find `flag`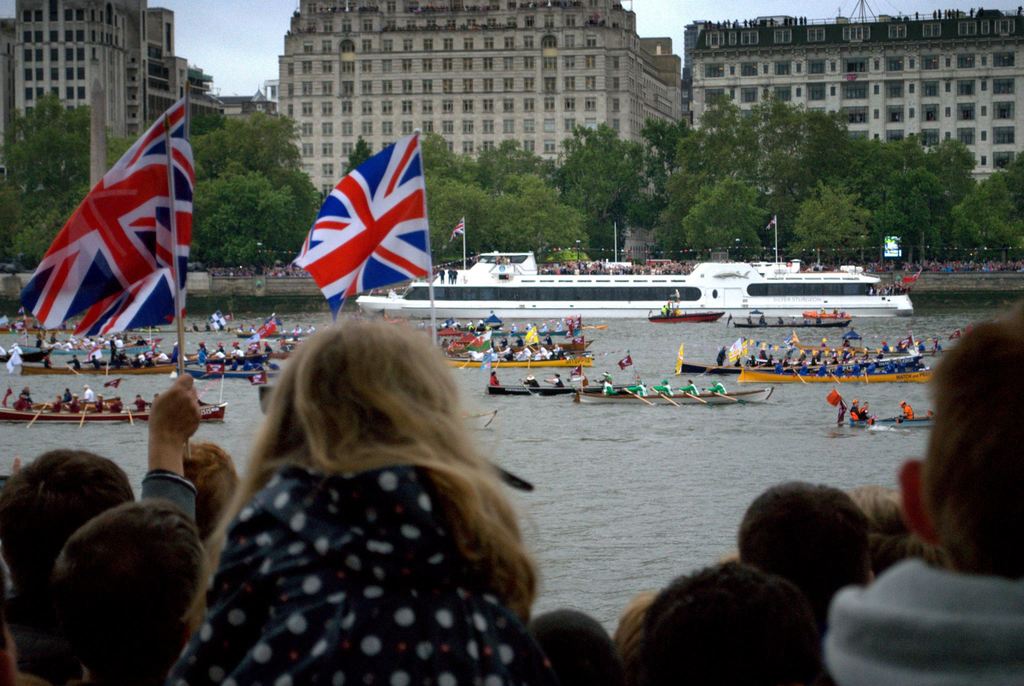
bbox=[447, 220, 467, 243]
